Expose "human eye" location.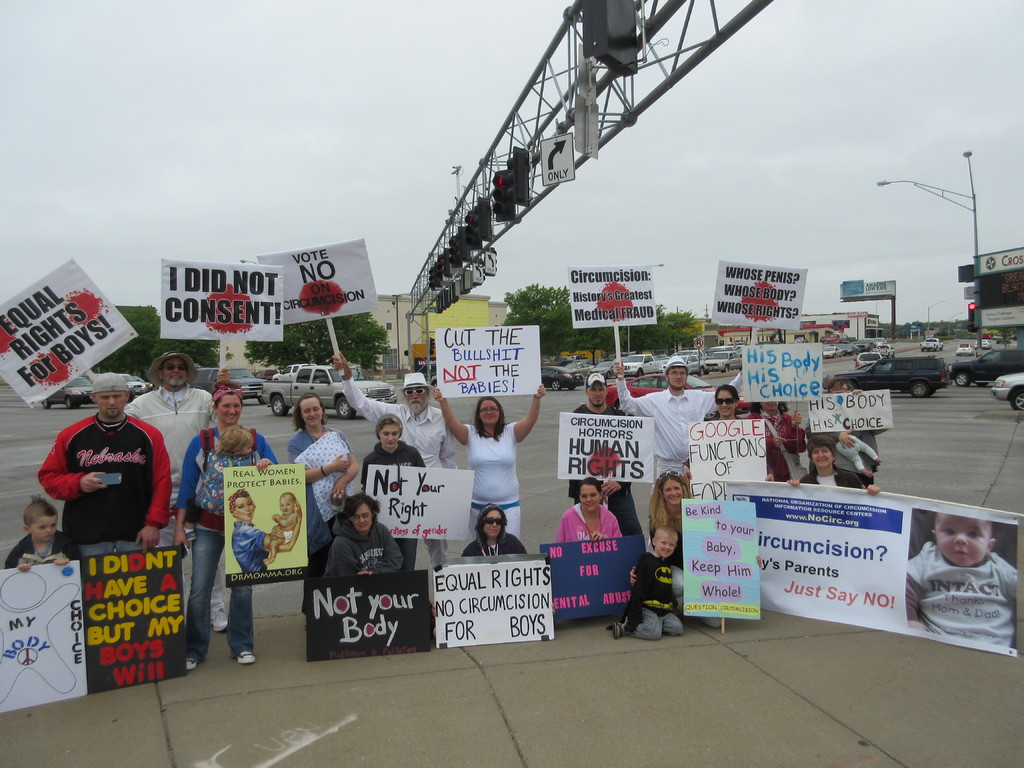
Exposed at left=303, top=410, right=311, bottom=415.
